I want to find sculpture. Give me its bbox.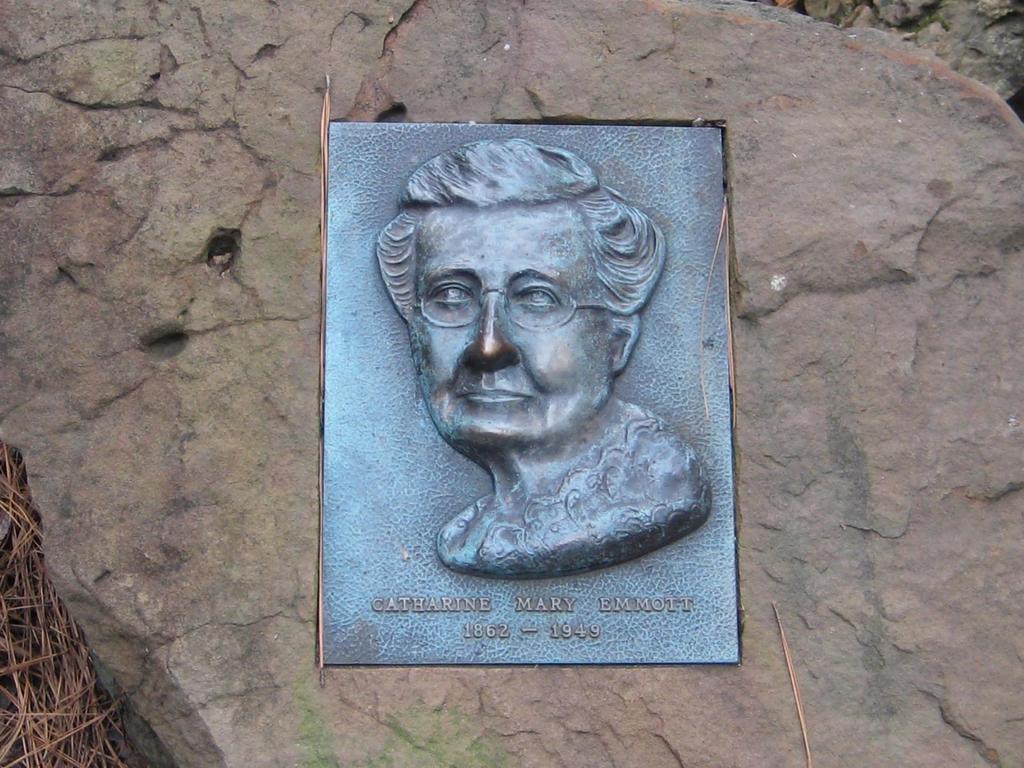
(x1=310, y1=108, x2=746, y2=672).
